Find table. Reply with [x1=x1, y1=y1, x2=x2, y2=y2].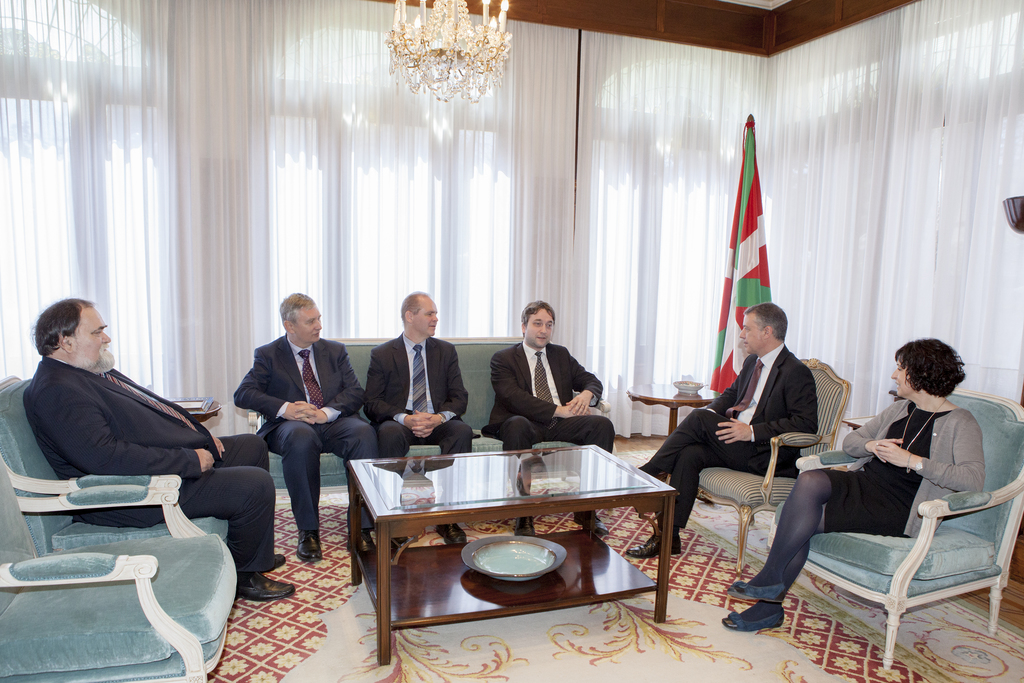
[x1=344, y1=447, x2=682, y2=655].
